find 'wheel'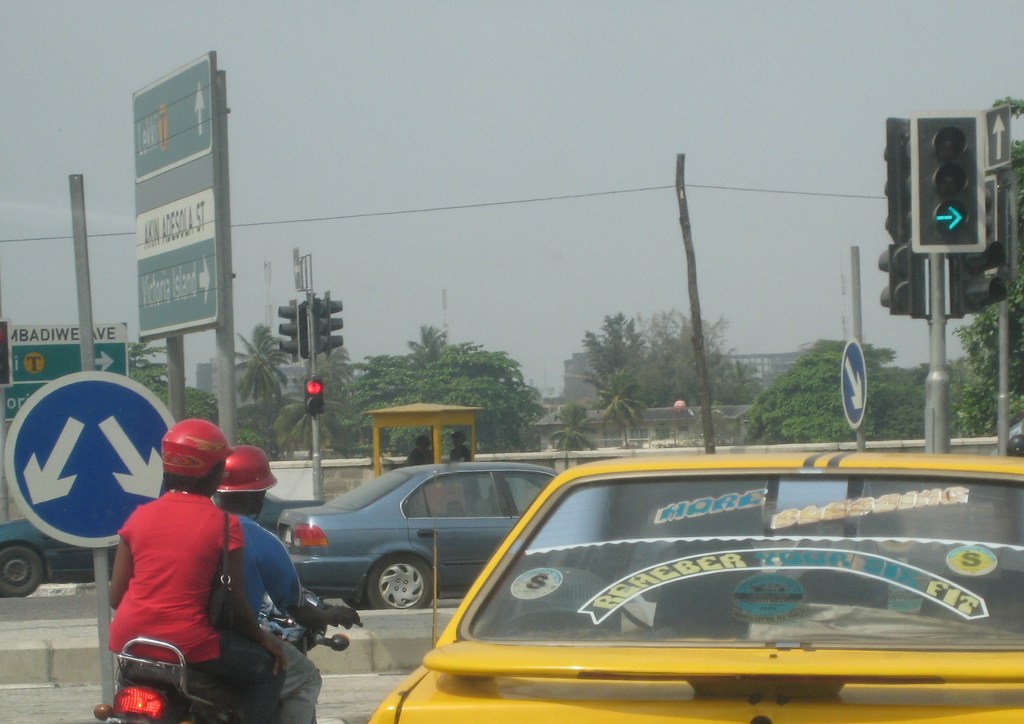
region(0, 548, 40, 598)
